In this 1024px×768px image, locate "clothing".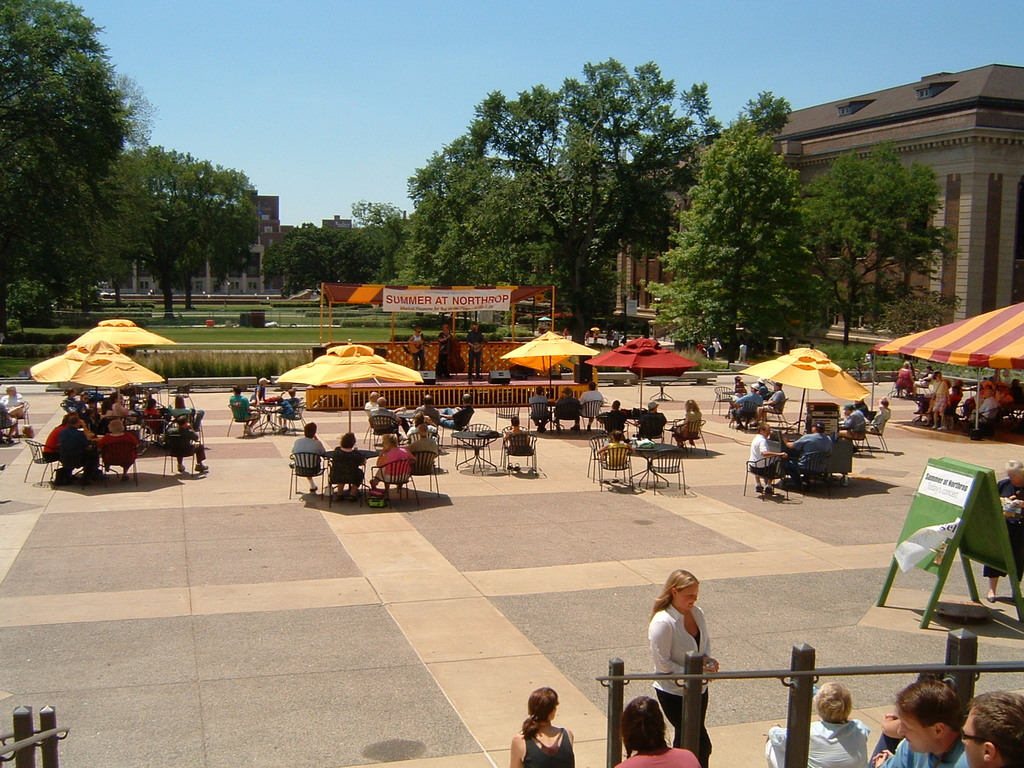
Bounding box: (580, 326, 593, 348).
